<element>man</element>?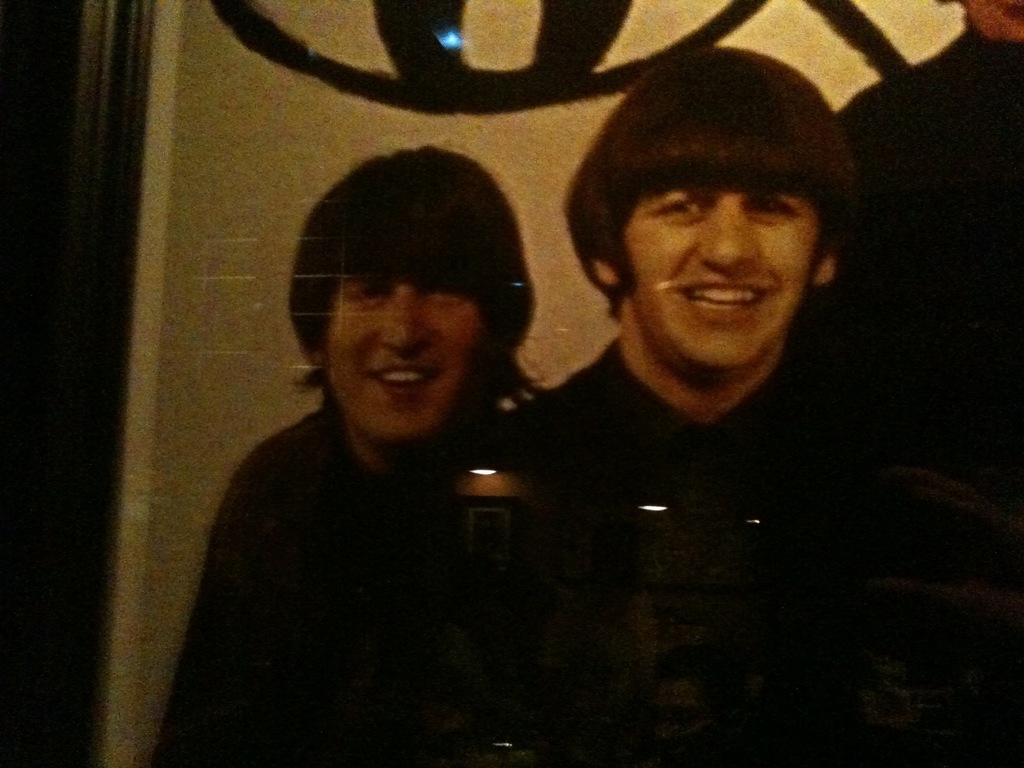
l=481, t=64, r=1023, b=767
